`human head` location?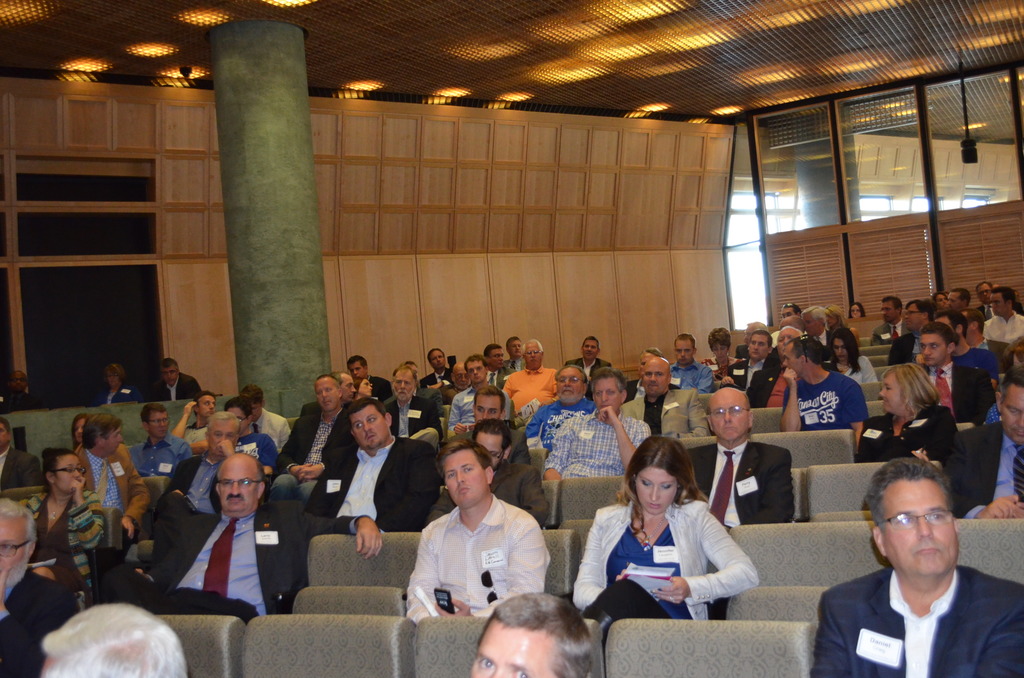
345, 354, 367, 376
